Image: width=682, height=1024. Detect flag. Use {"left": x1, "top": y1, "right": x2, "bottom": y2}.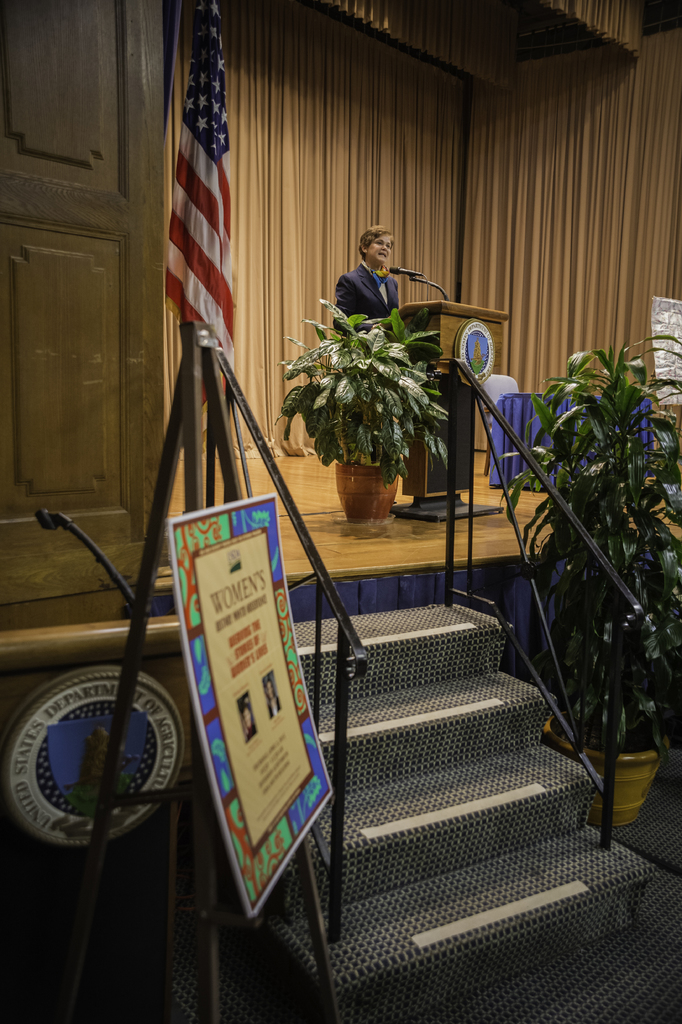
{"left": 153, "top": 38, "right": 248, "bottom": 390}.
